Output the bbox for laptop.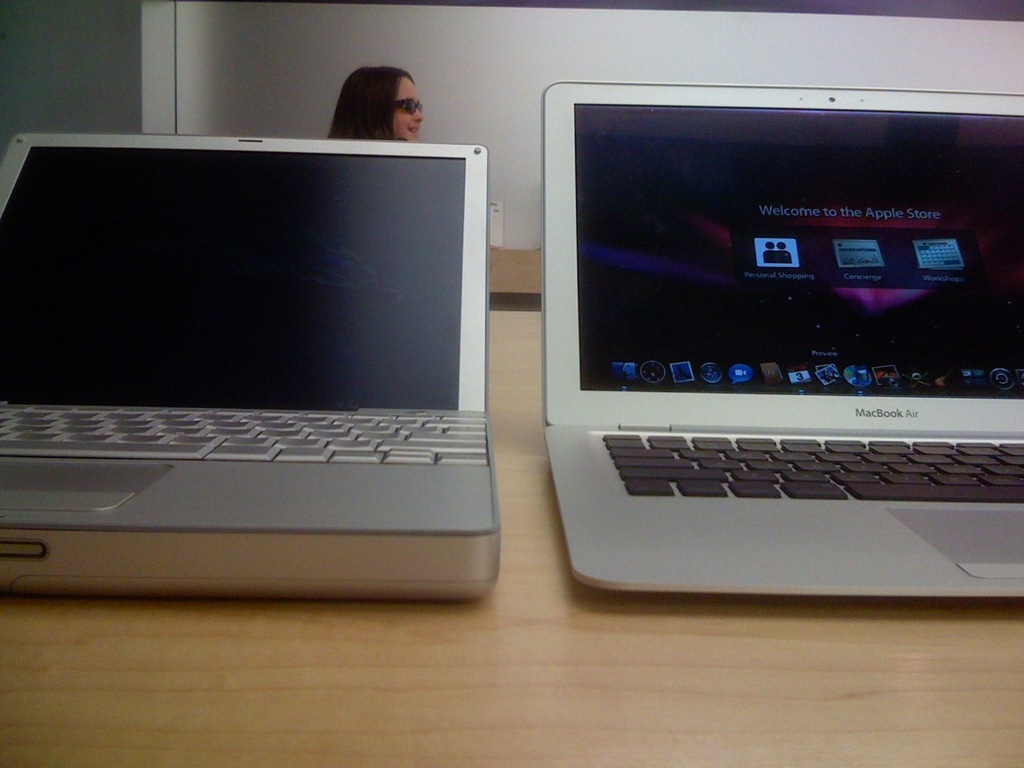
region(6, 91, 528, 638).
